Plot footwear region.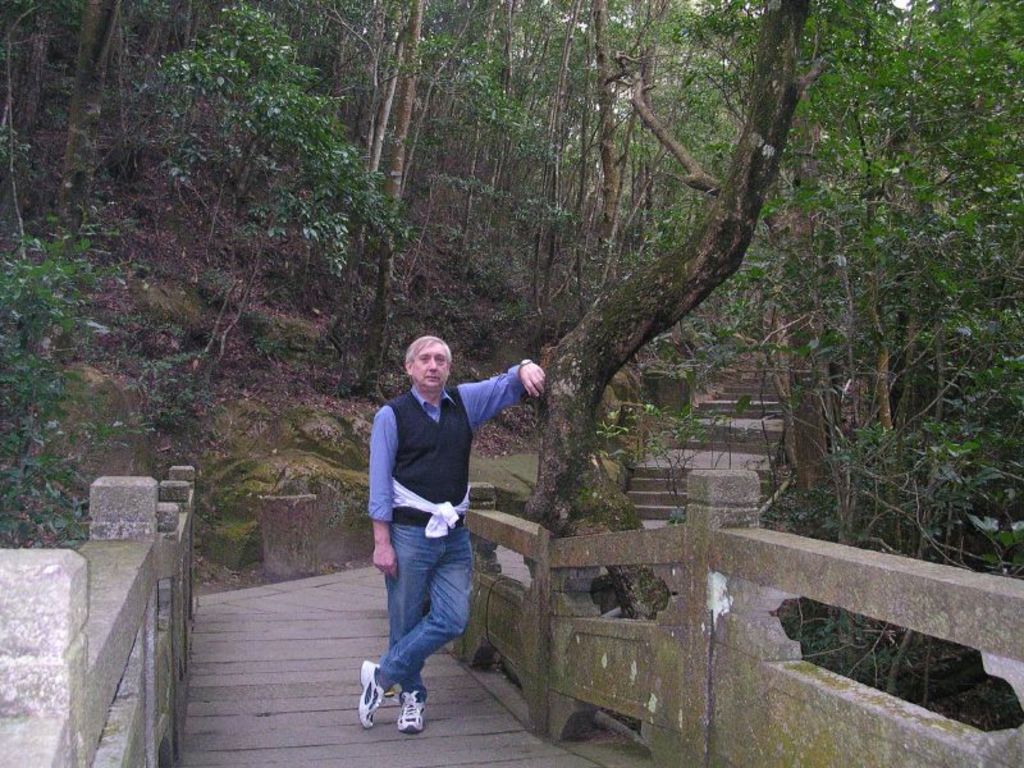
Plotted at rect(357, 658, 384, 730).
